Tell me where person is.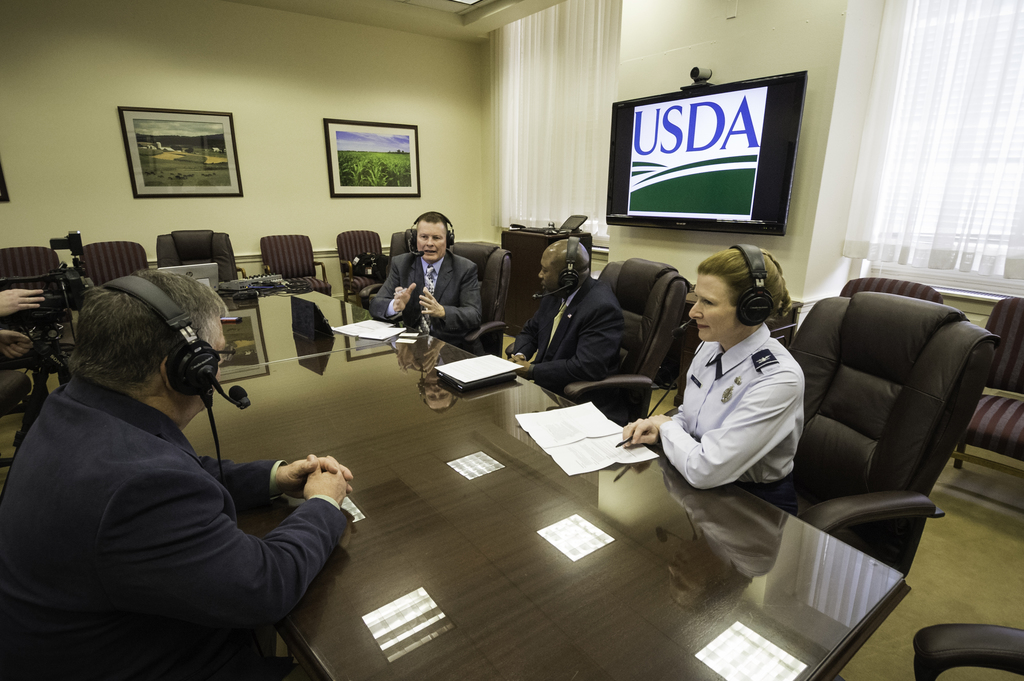
person is at bbox=(4, 269, 355, 680).
